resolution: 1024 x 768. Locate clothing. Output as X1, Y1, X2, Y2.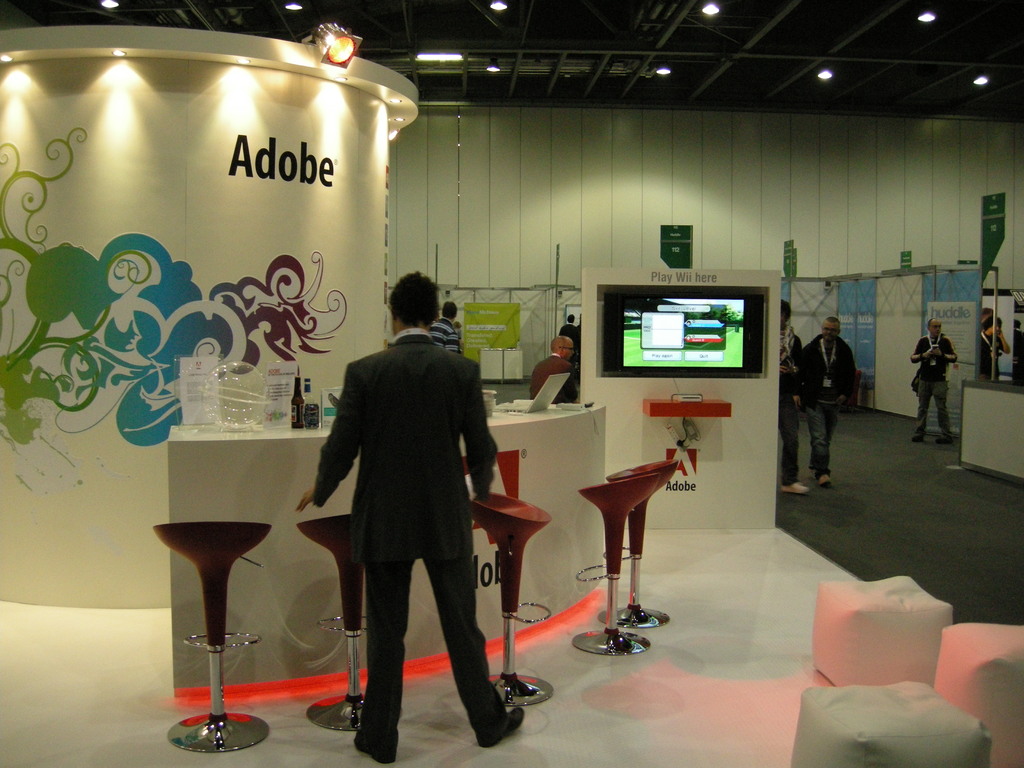
530, 354, 578, 403.
